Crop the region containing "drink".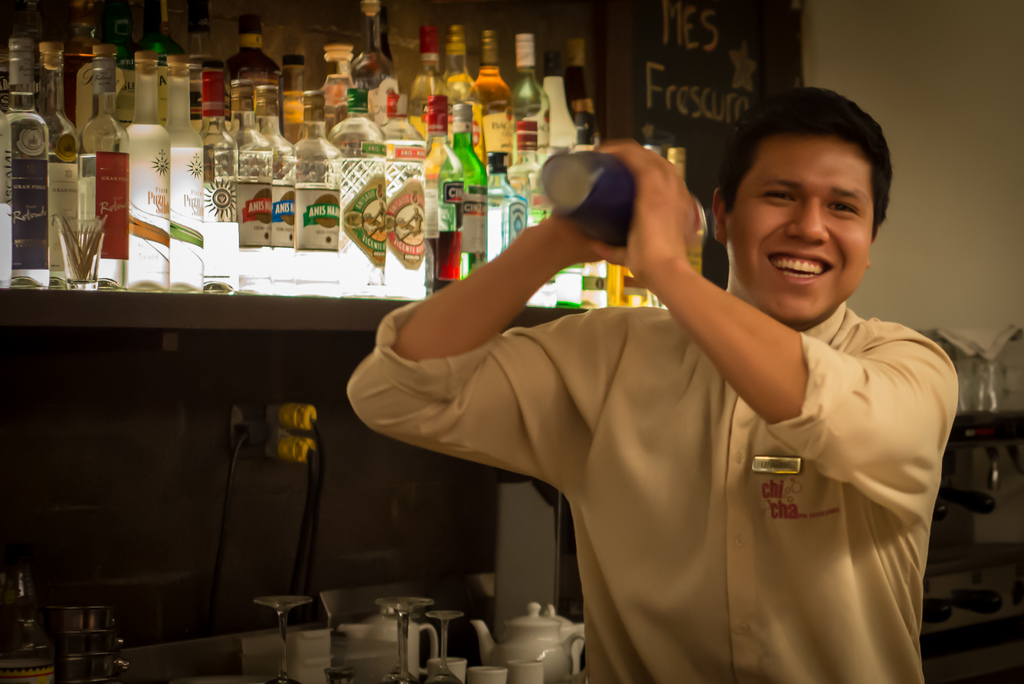
Crop region: x1=678 y1=203 x2=710 y2=277.
